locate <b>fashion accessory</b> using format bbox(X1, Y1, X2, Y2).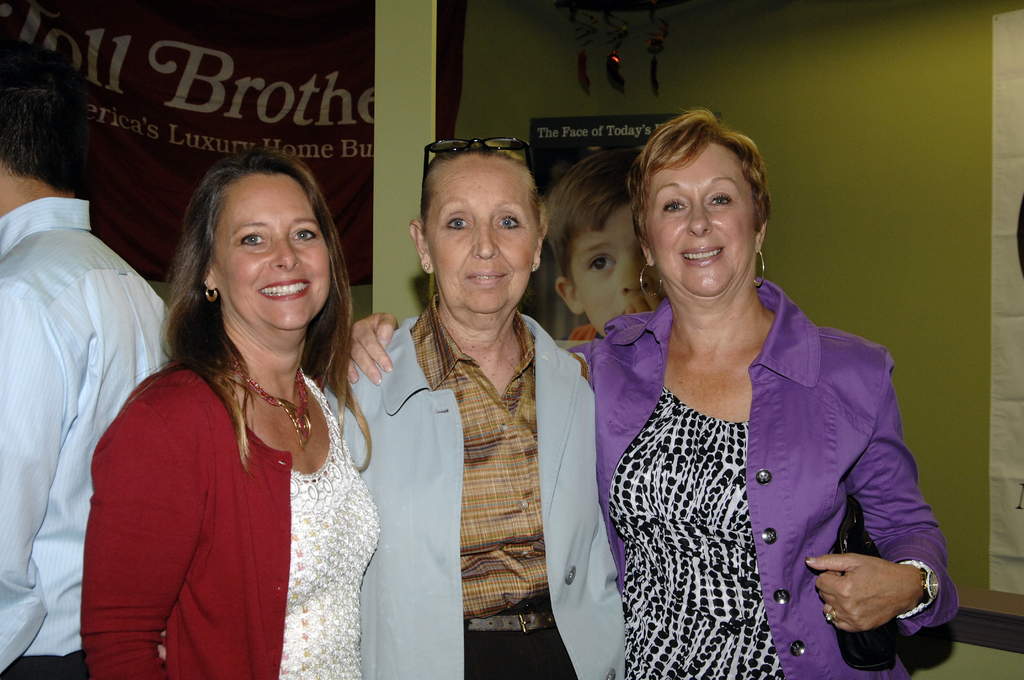
bbox(895, 556, 940, 620).
